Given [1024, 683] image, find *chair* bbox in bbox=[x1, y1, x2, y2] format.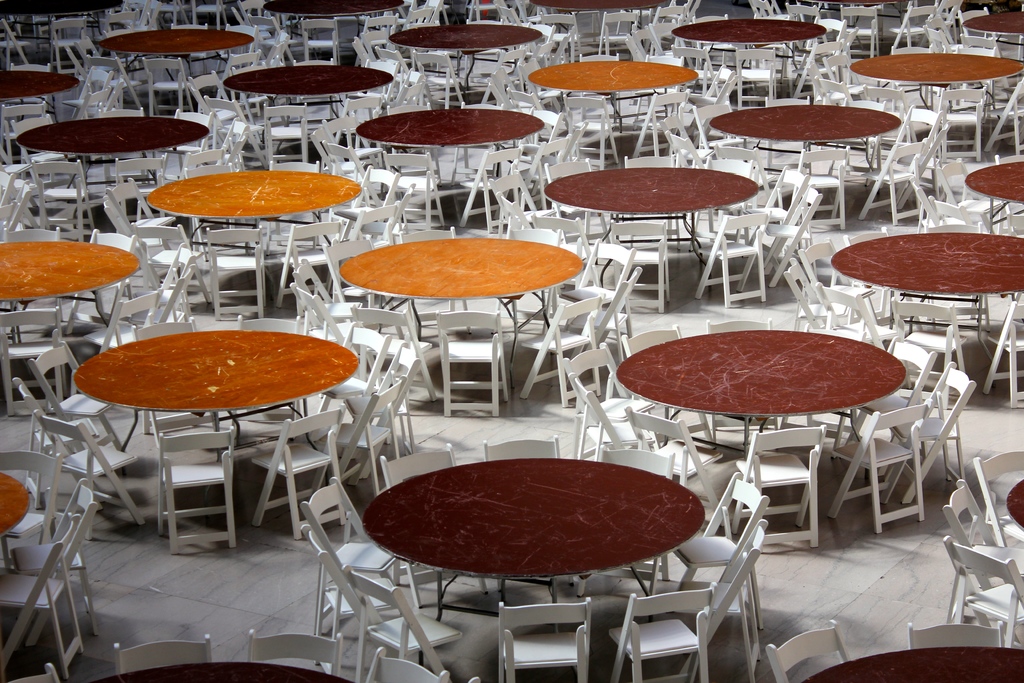
bbox=[975, 451, 1023, 572].
